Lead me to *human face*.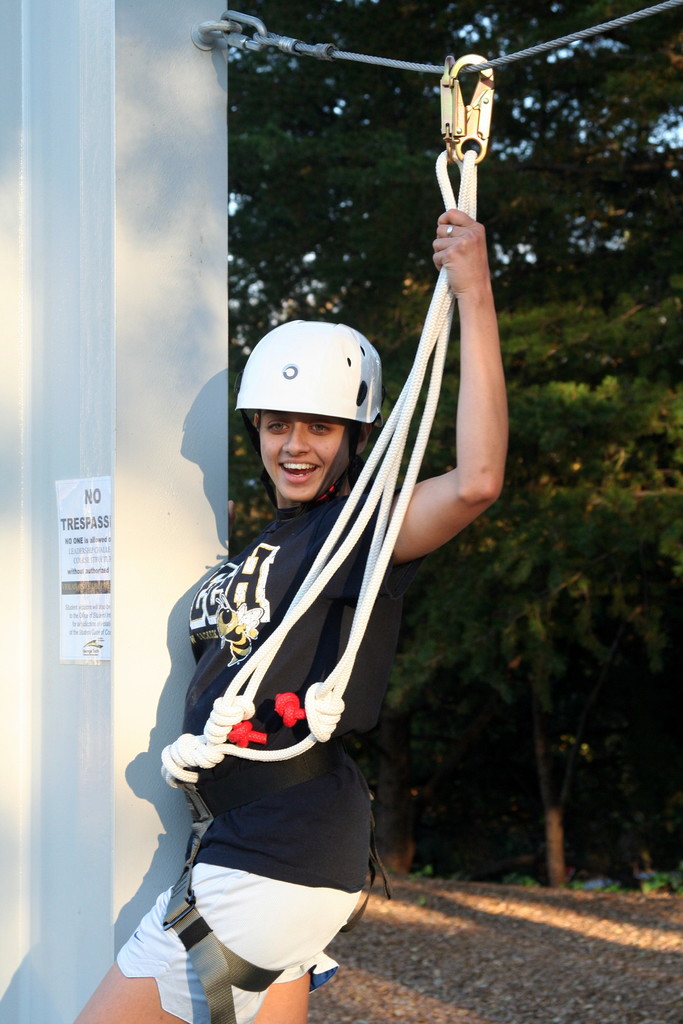
Lead to box(258, 410, 358, 499).
